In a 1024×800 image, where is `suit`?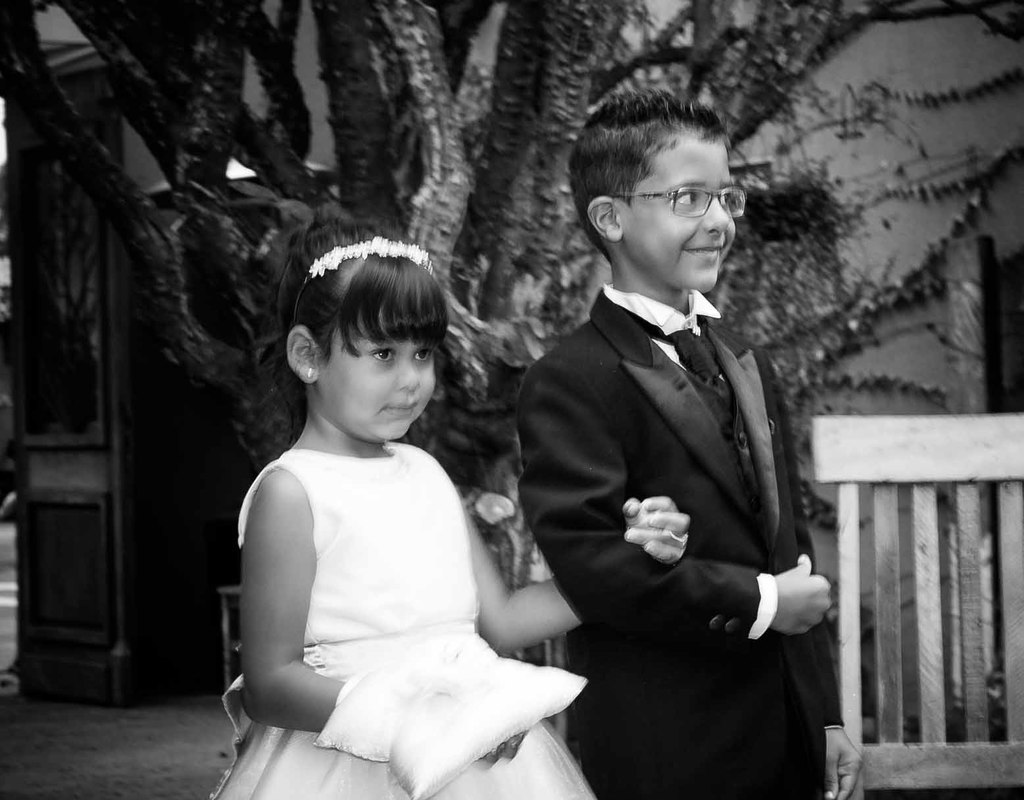
538,219,854,786.
